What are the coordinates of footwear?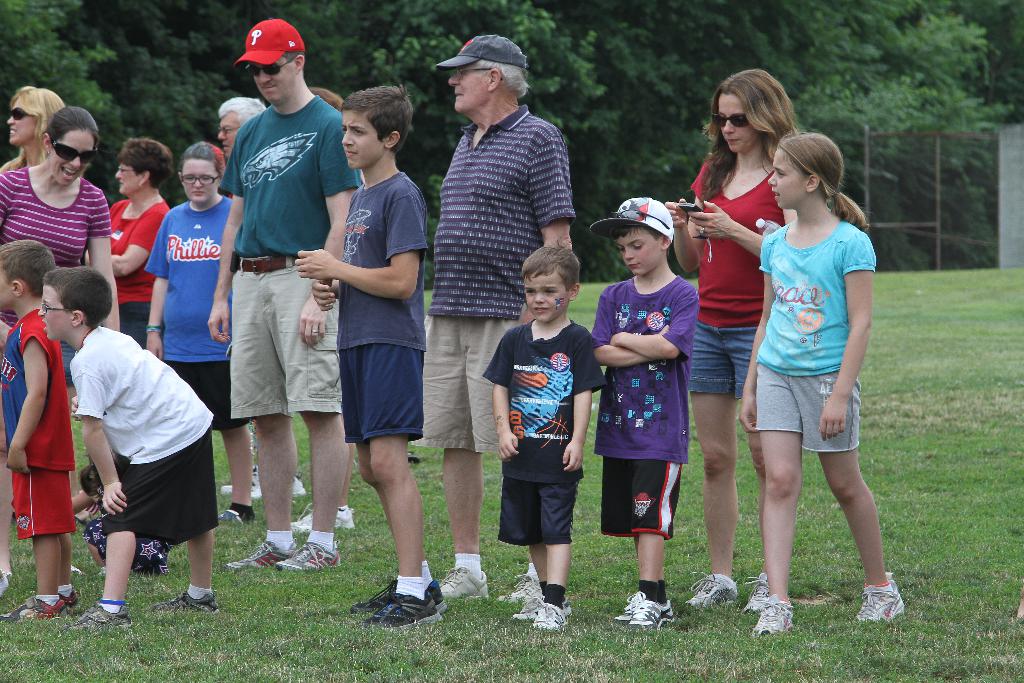
(532, 588, 570, 630).
